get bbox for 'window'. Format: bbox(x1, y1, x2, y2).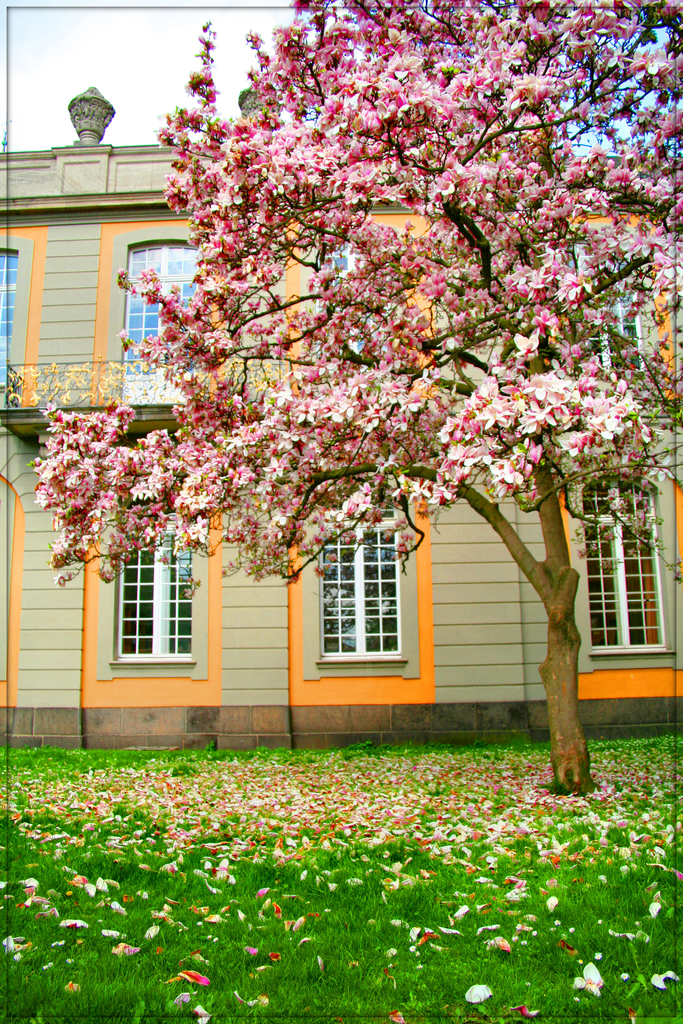
bbox(318, 237, 406, 367).
